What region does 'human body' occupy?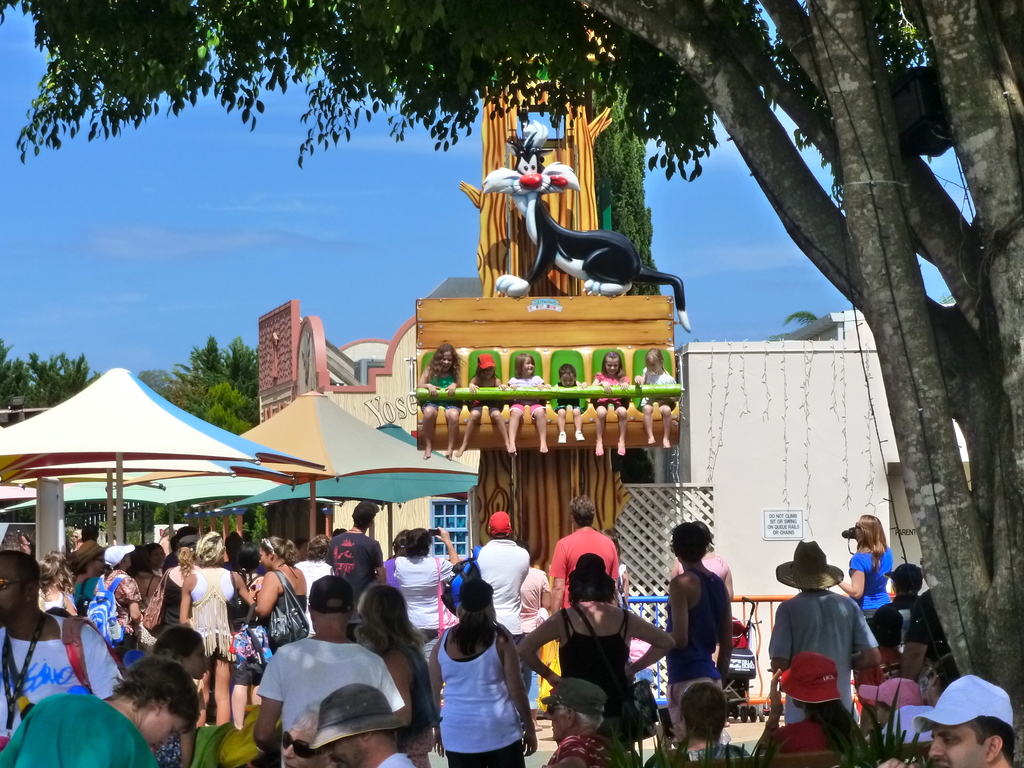
bbox=[384, 524, 461, 651].
